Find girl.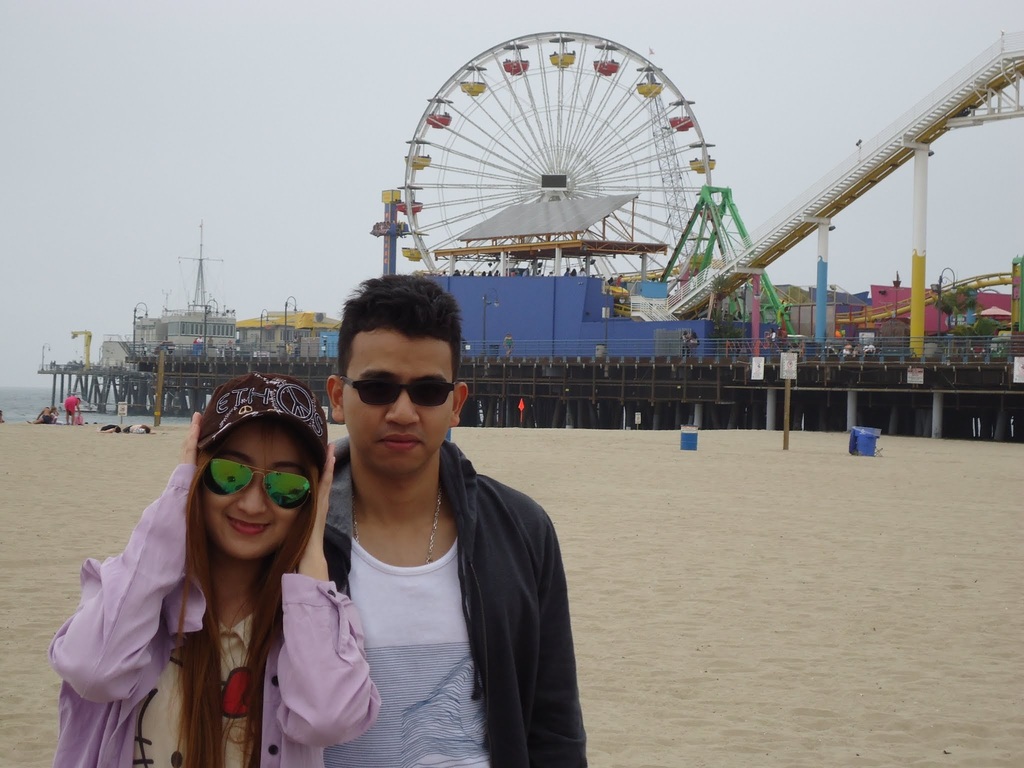
x1=47 y1=371 x2=382 y2=767.
